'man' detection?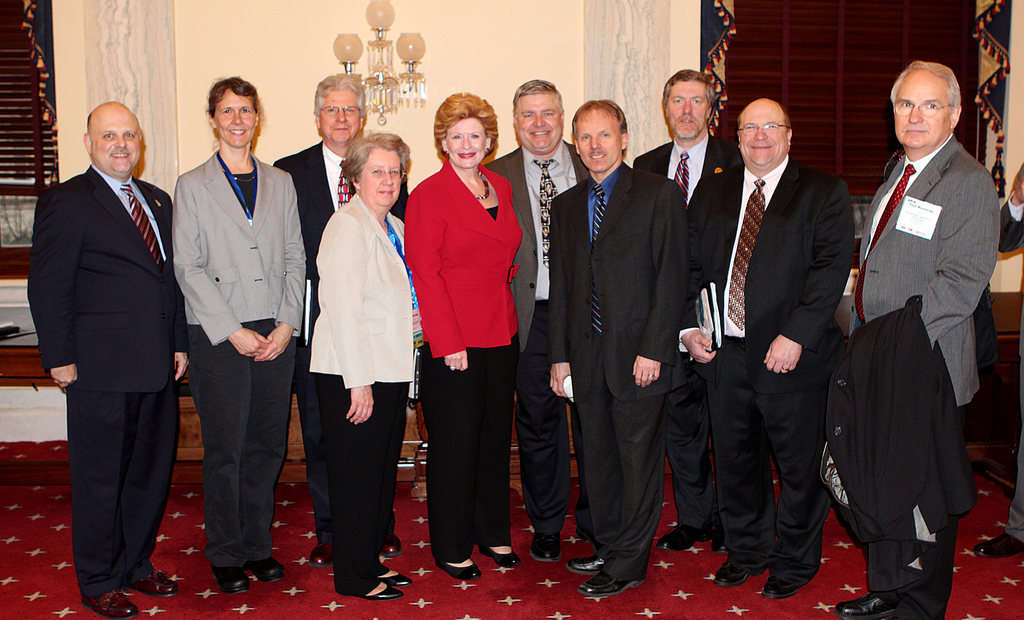
region(836, 27, 998, 598)
